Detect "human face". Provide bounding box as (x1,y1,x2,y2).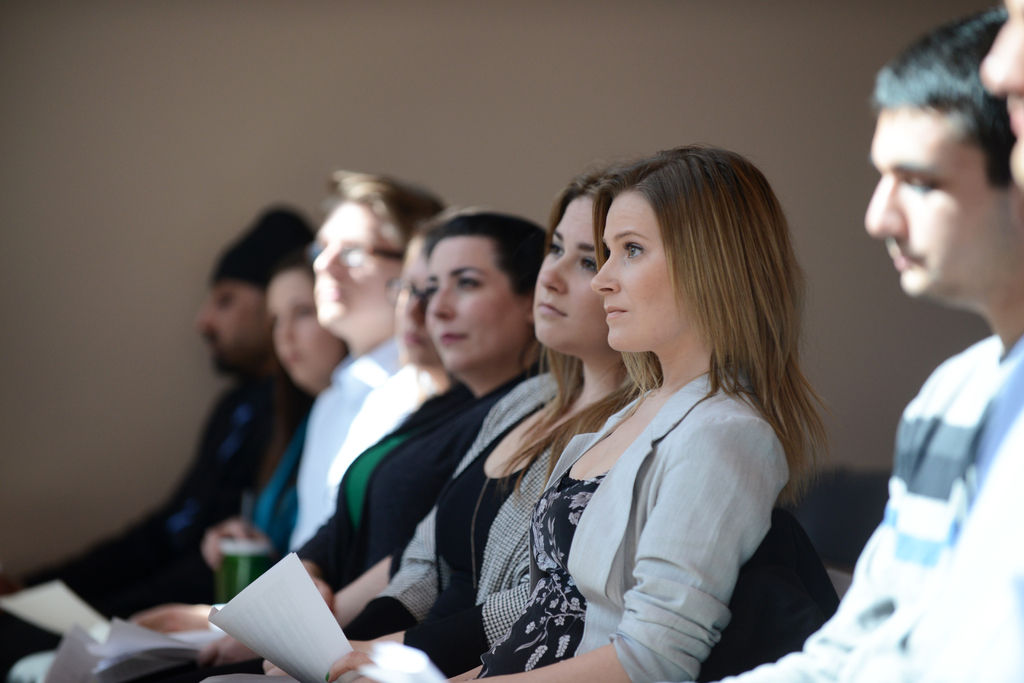
(862,111,1018,307).
